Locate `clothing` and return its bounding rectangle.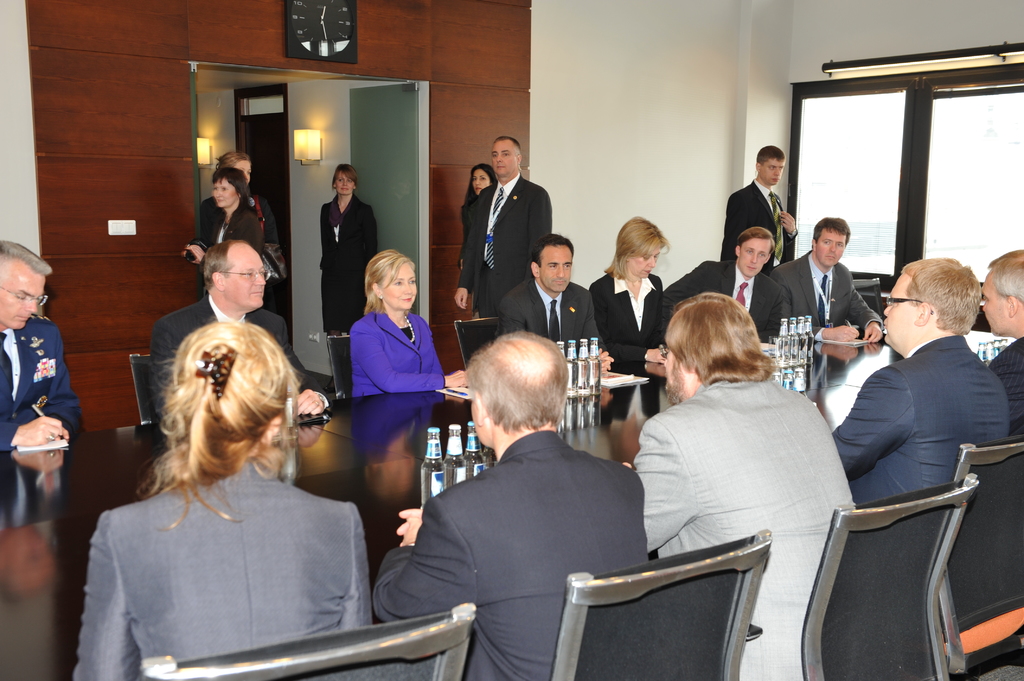
<region>767, 247, 879, 337</region>.
